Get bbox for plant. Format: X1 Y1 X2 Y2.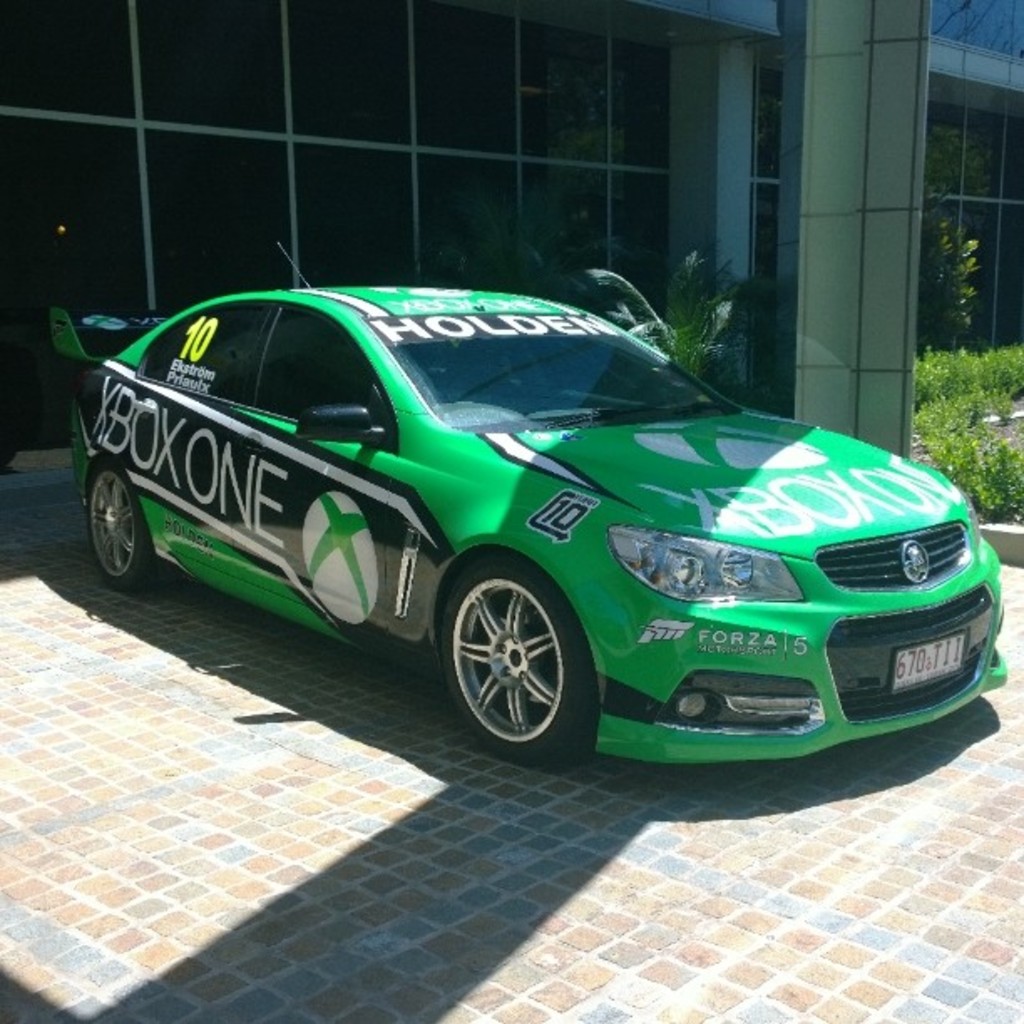
592 246 800 408.
